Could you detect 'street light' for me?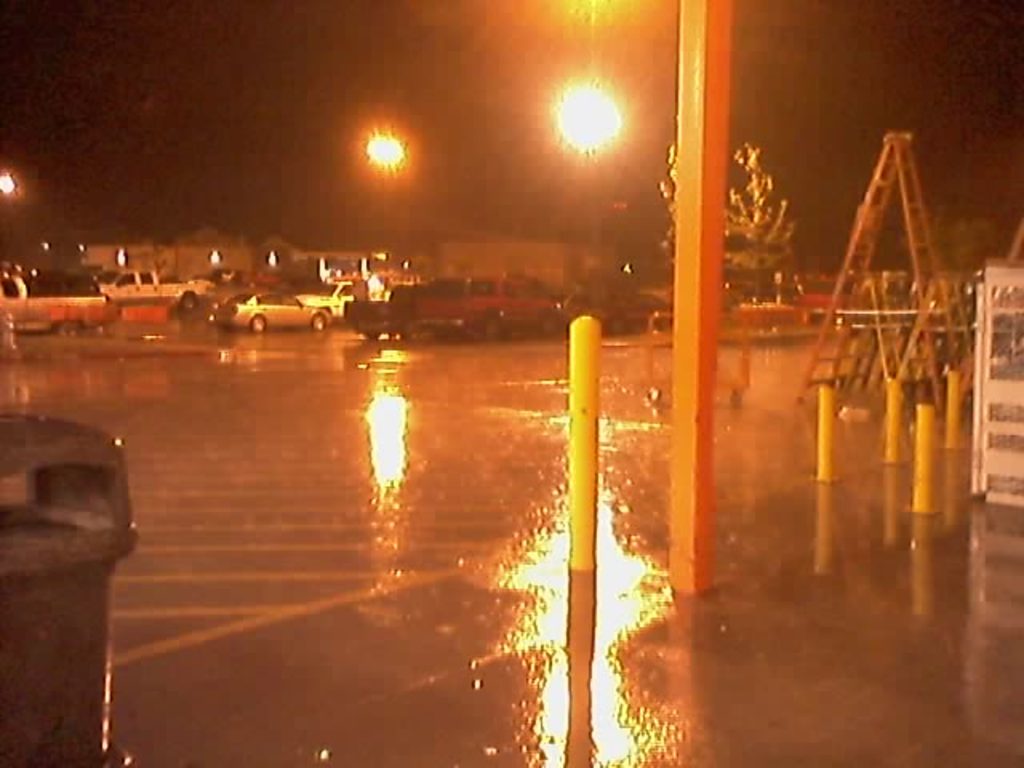
Detection result: pyautogui.locateOnScreen(0, 168, 19, 198).
